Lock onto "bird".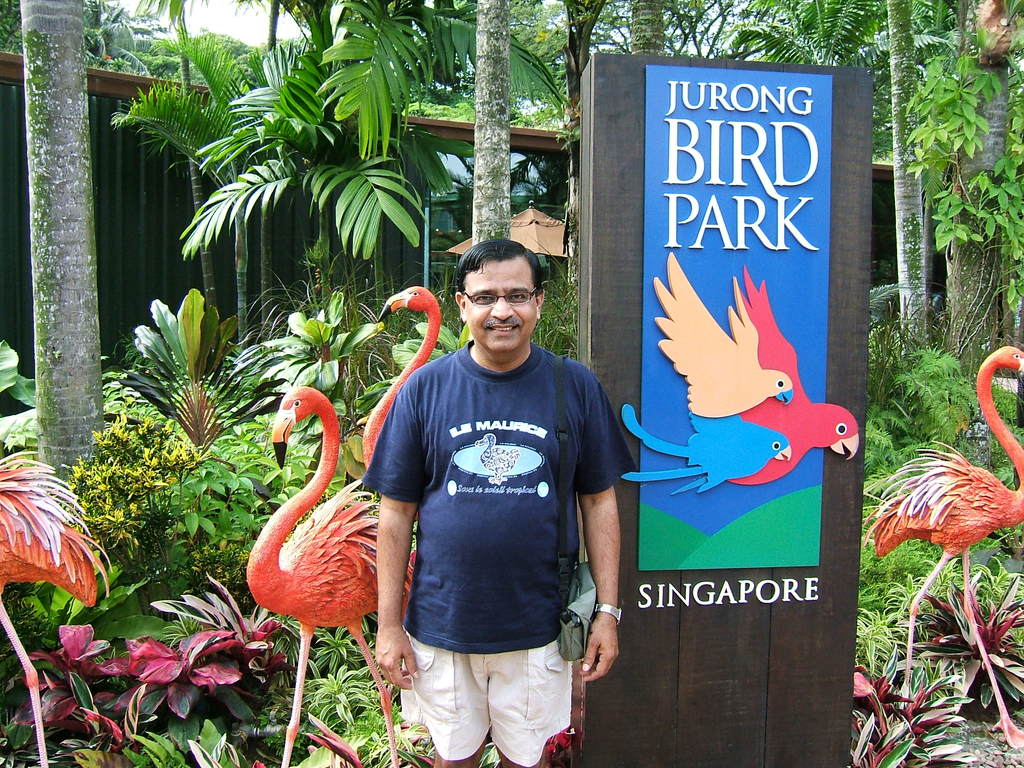
Locked: (649, 244, 797, 422).
